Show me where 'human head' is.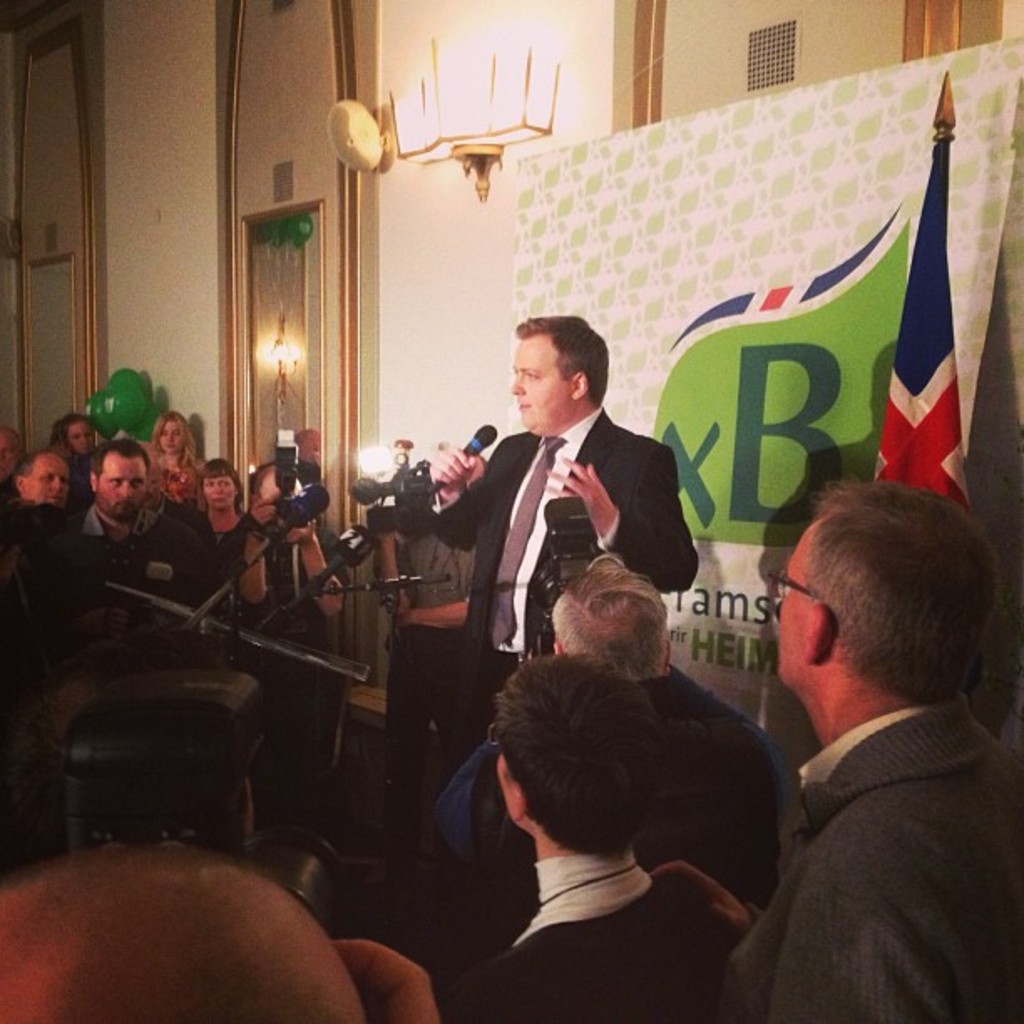
'human head' is at [x1=512, y1=293, x2=631, y2=423].
